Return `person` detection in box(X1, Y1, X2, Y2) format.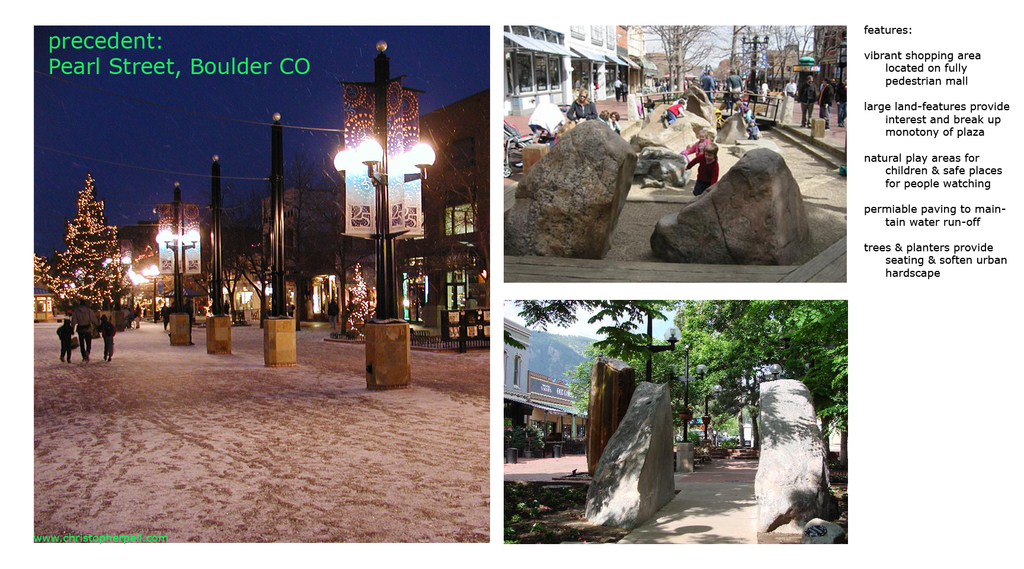
box(56, 318, 72, 363).
